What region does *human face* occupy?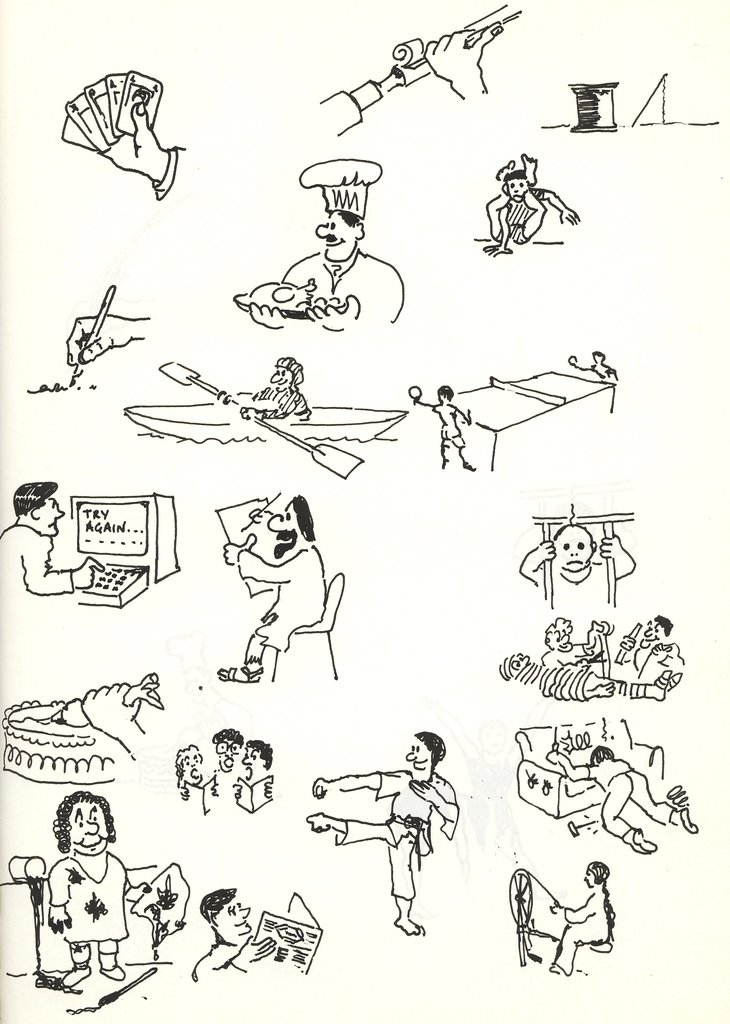
bbox(182, 748, 201, 788).
